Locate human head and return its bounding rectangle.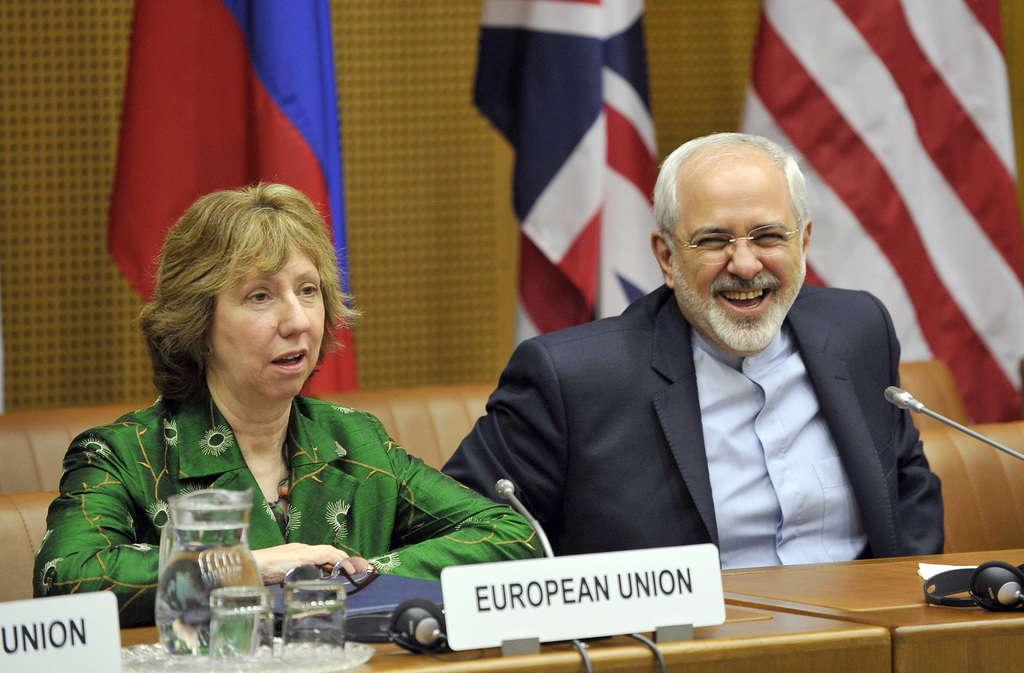
(x1=157, y1=181, x2=333, y2=398).
